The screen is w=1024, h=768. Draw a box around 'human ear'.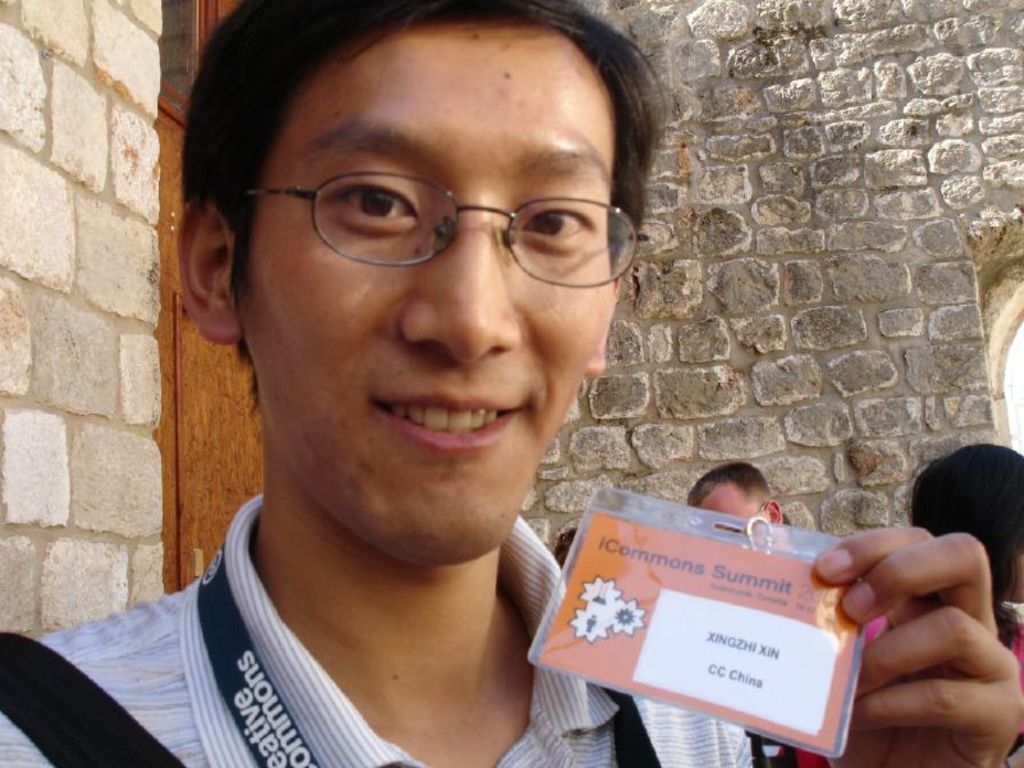
rect(180, 204, 239, 340).
